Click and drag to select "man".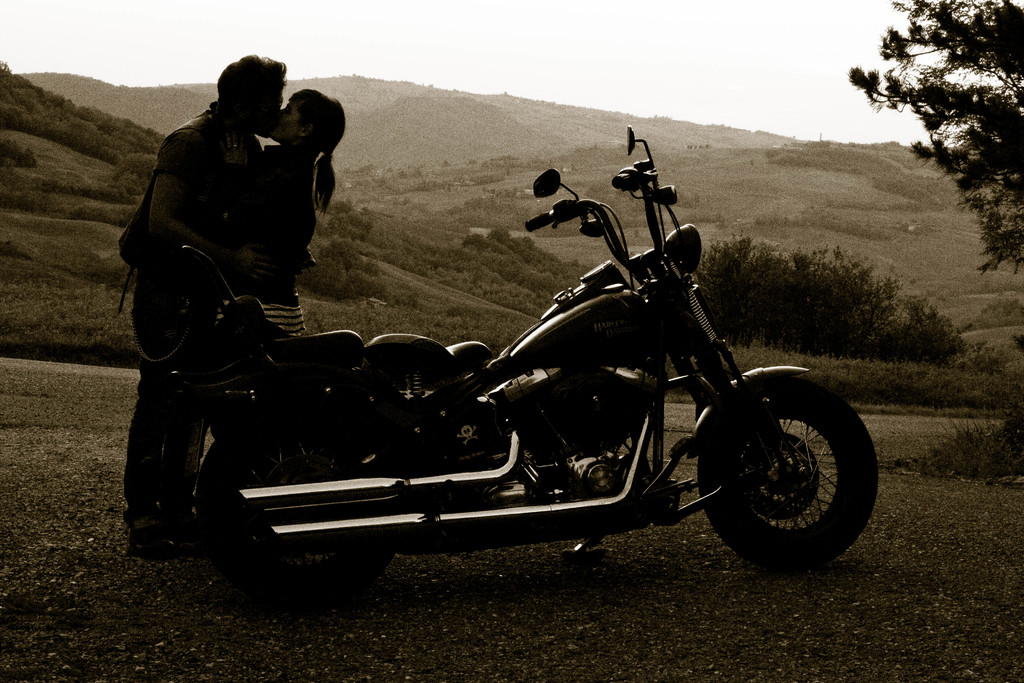
Selection: box=[122, 53, 314, 560].
